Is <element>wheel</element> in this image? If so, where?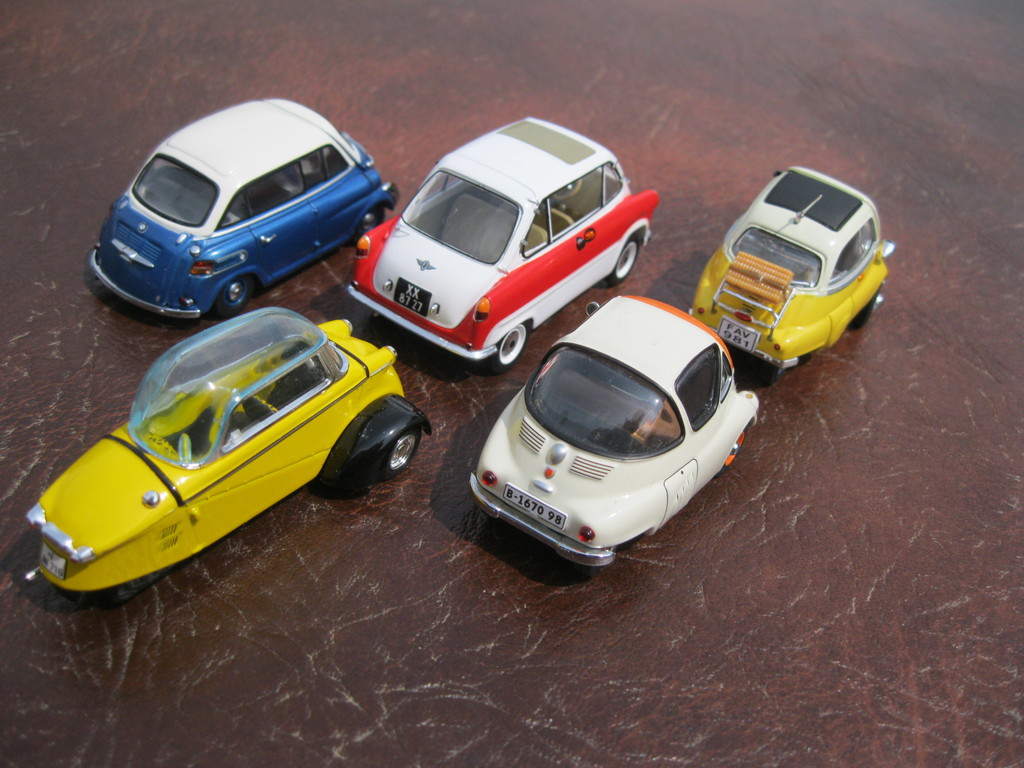
Yes, at select_region(205, 274, 255, 319).
